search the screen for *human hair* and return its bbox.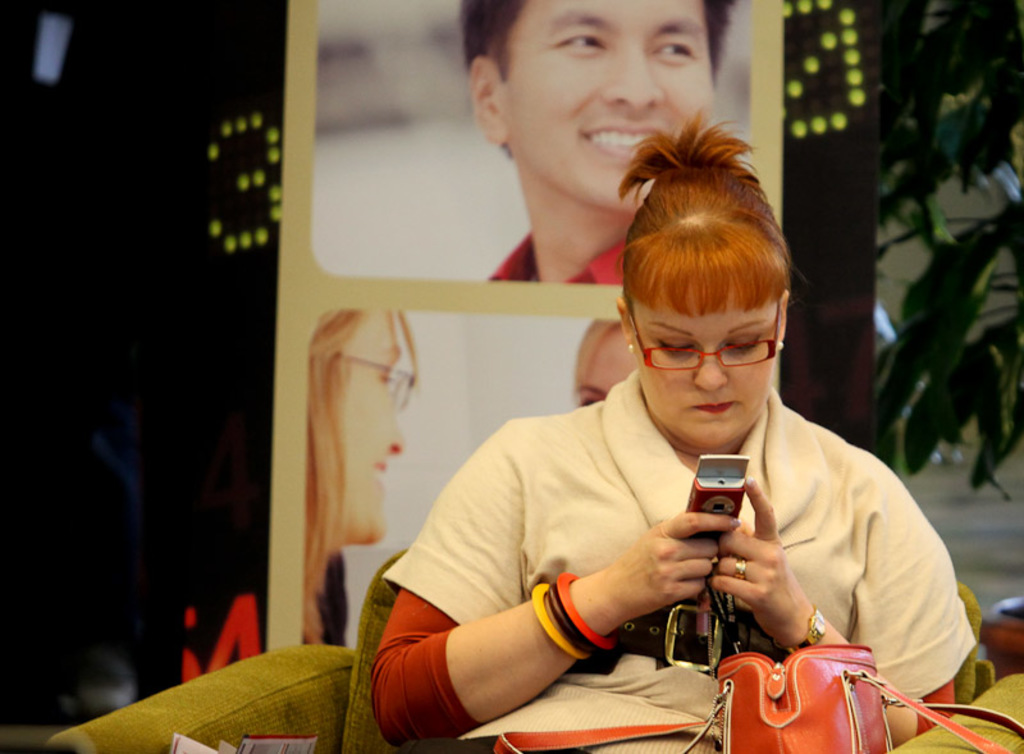
Found: crop(306, 302, 425, 641).
